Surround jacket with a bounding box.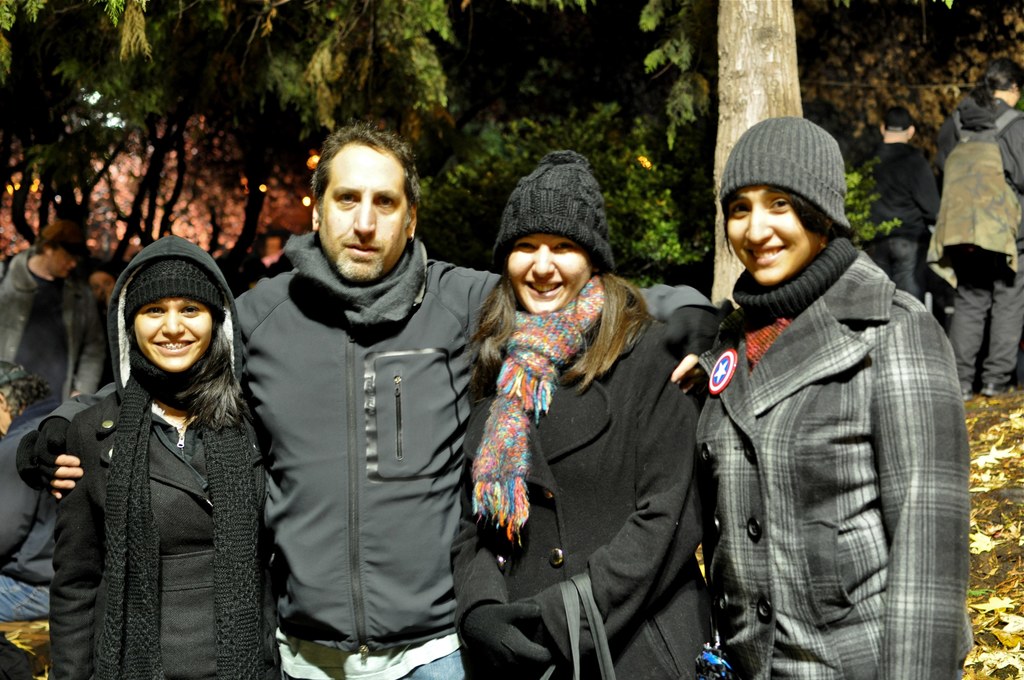
bbox=[36, 228, 717, 664].
